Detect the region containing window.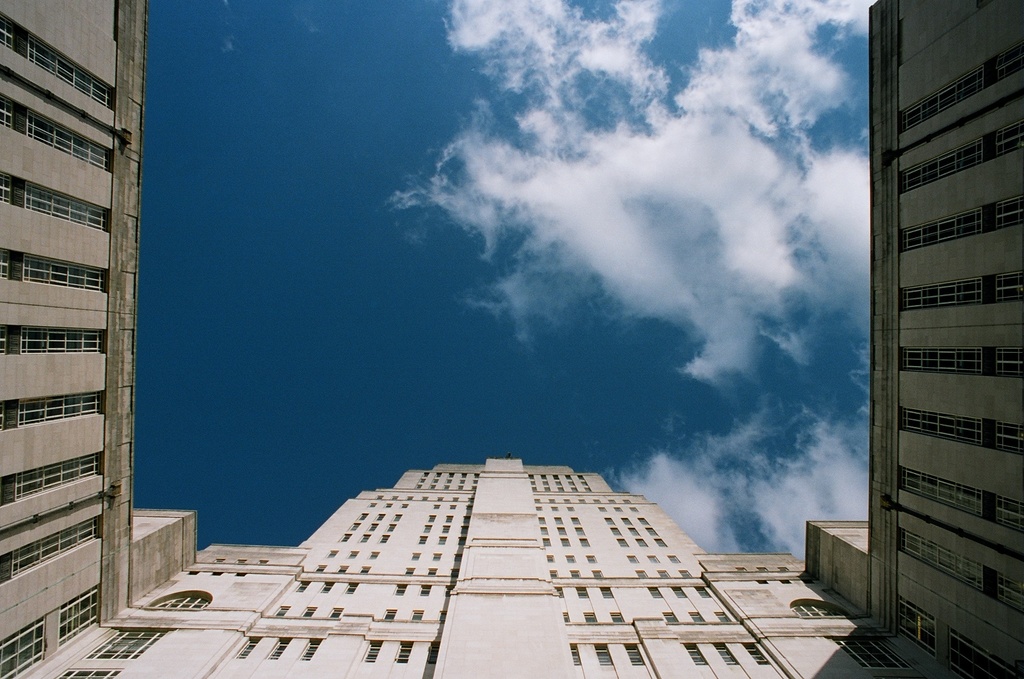
Rect(328, 605, 342, 620).
